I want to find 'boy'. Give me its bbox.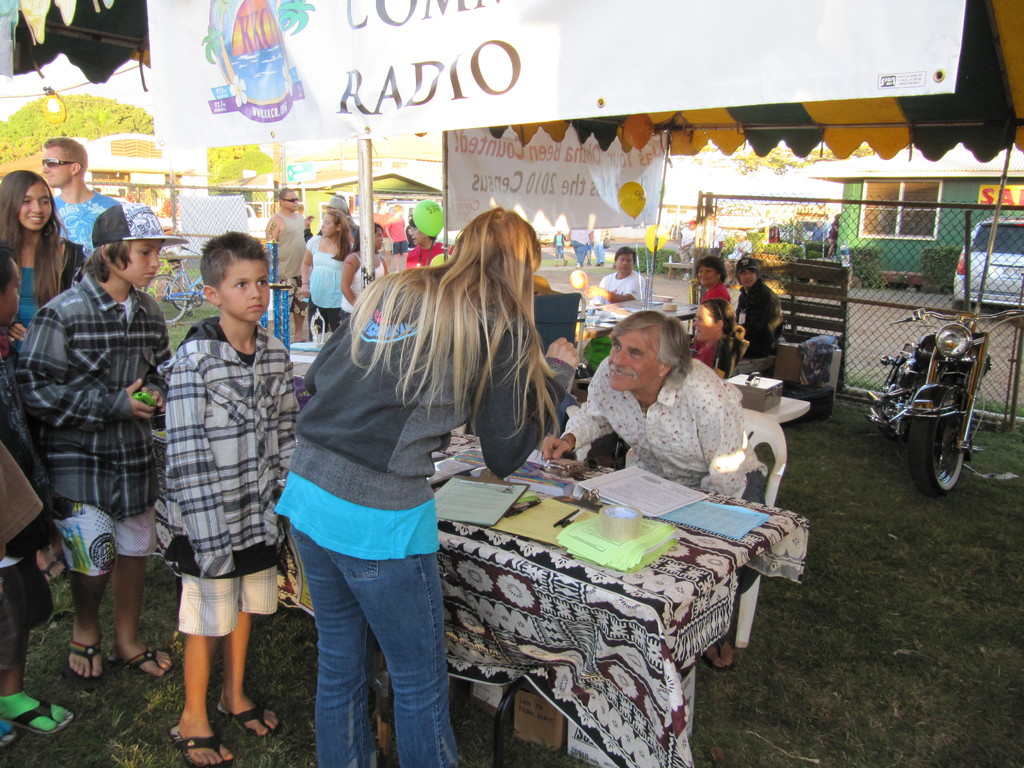
(40, 135, 112, 264).
